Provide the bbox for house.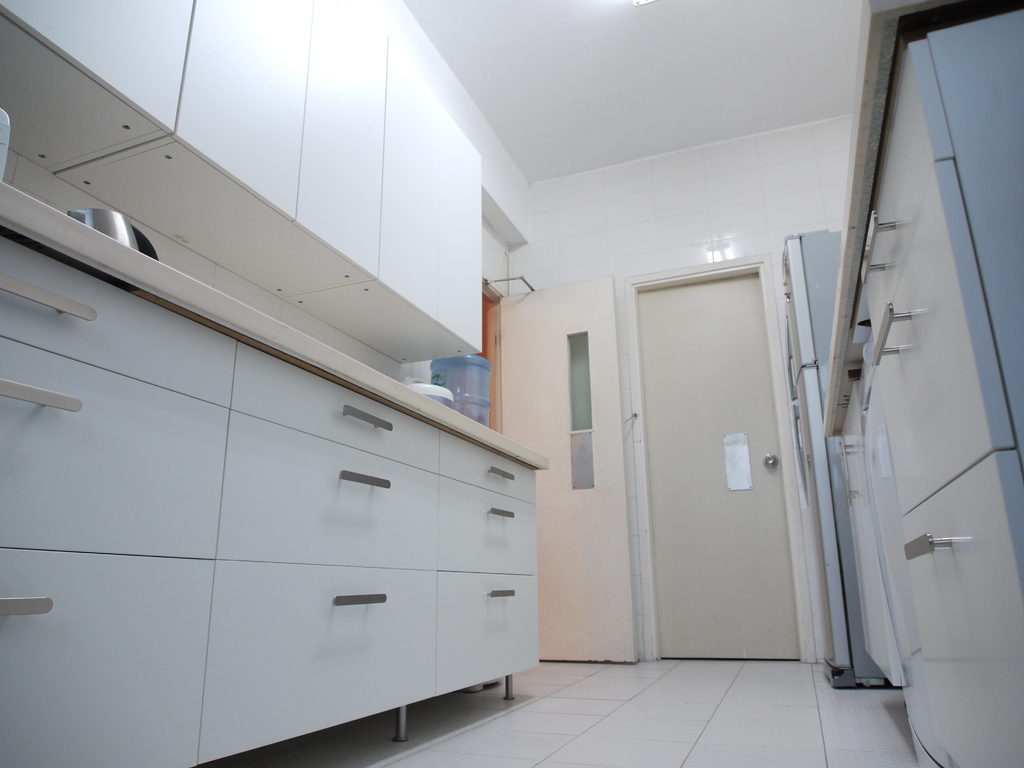
<region>0, 1, 1023, 767</region>.
